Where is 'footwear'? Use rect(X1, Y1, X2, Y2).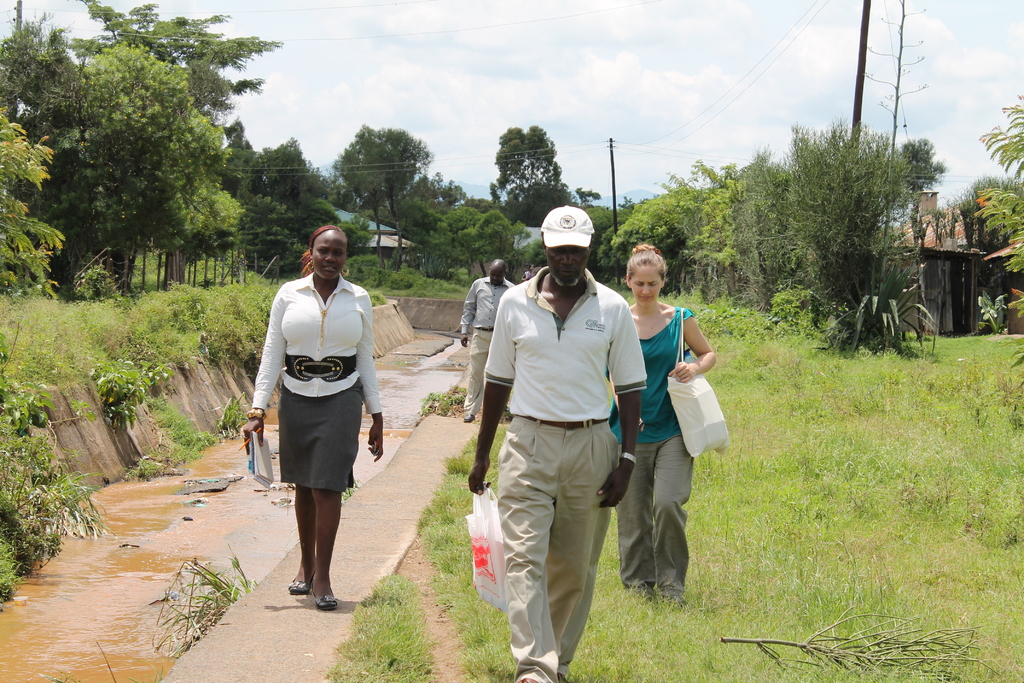
rect(312, 578, 335, 613).
